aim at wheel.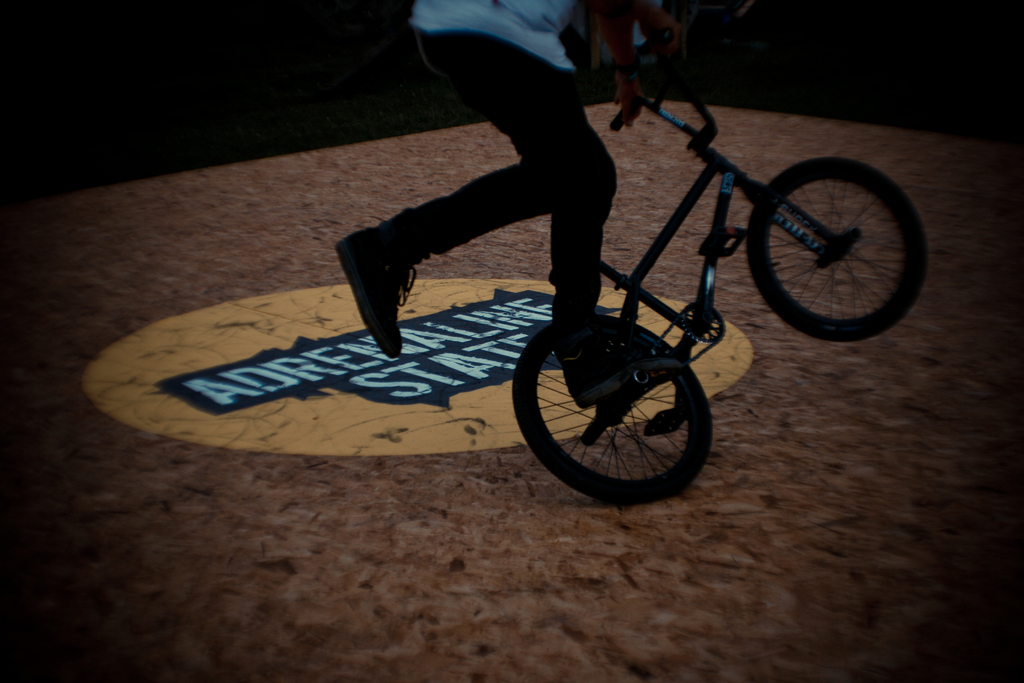
Aimed at left=748, top=145, right=927, bottom=339.
